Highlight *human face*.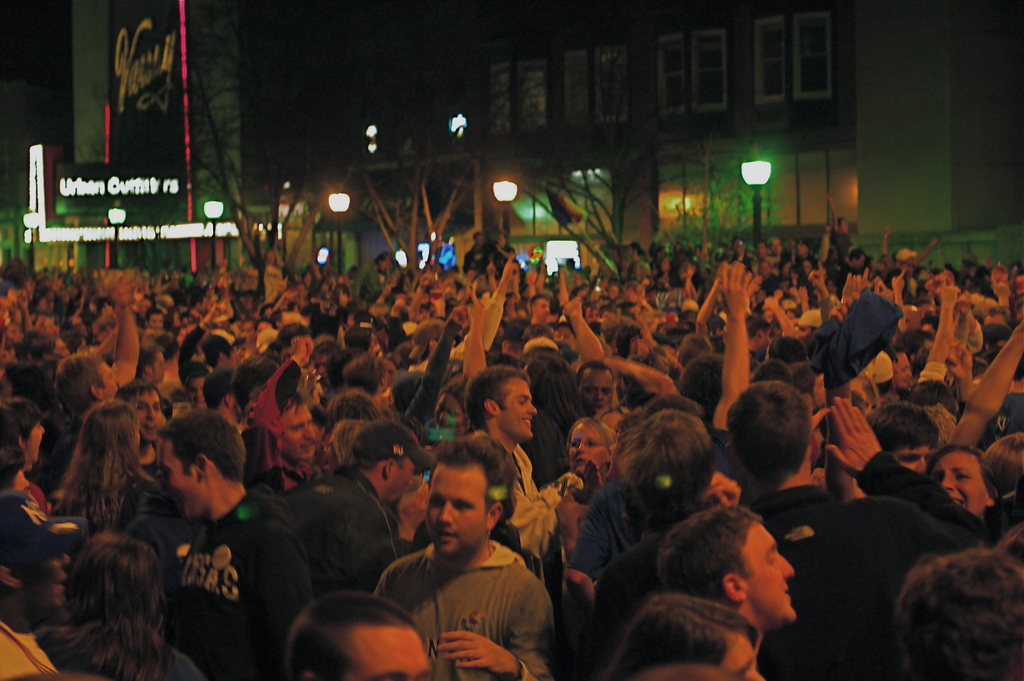
Highlighted region: <region>498, 373, 538, 438</region>.
